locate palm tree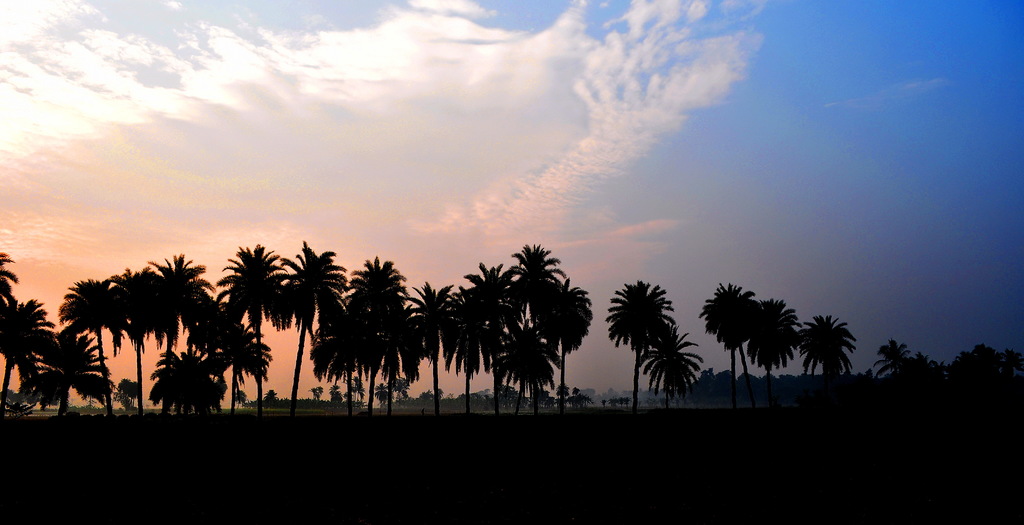
(x1=342, y1=245, x2=394, y2=387)
